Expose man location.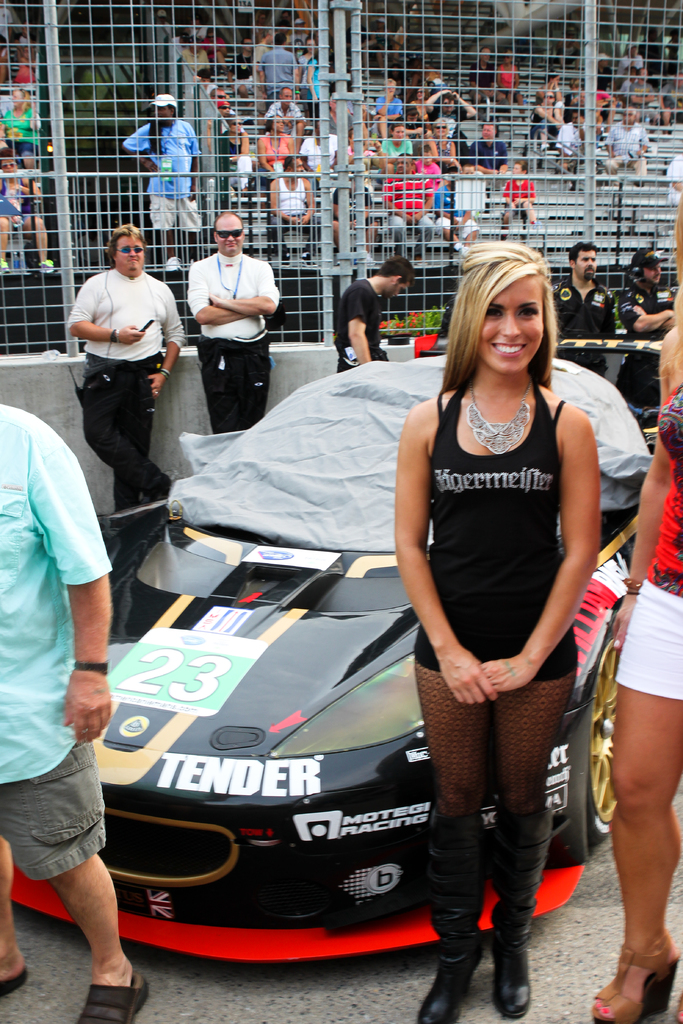
Exposed at 126/90/203/264.
